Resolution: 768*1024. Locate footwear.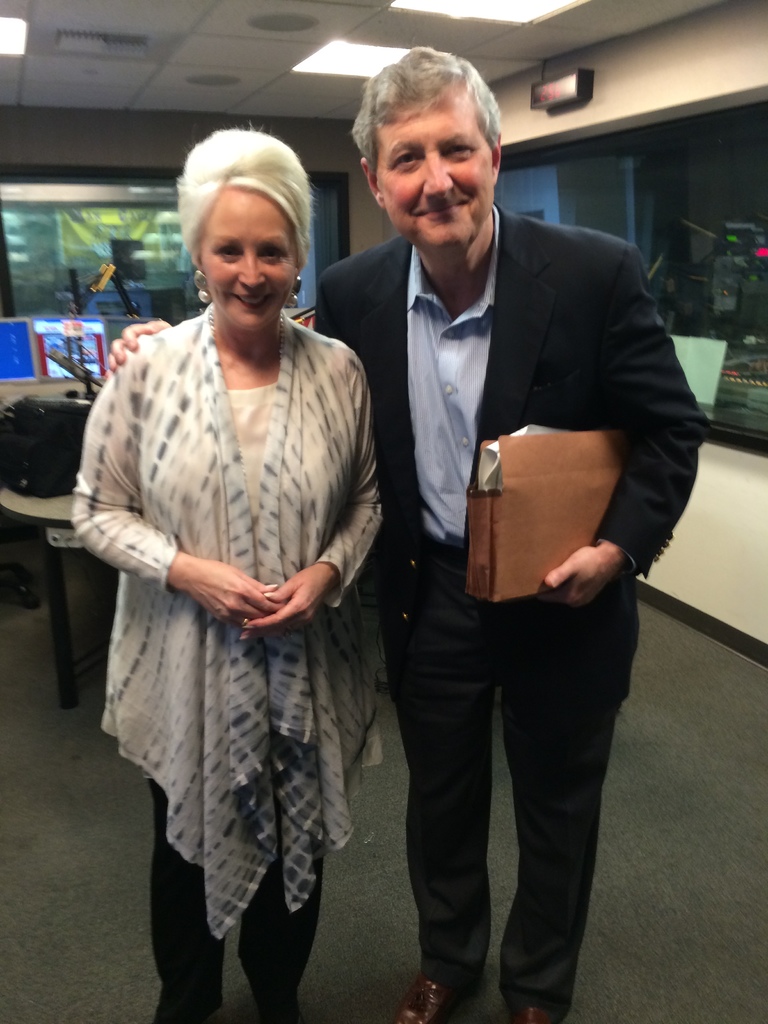
396,974,465,1023.
